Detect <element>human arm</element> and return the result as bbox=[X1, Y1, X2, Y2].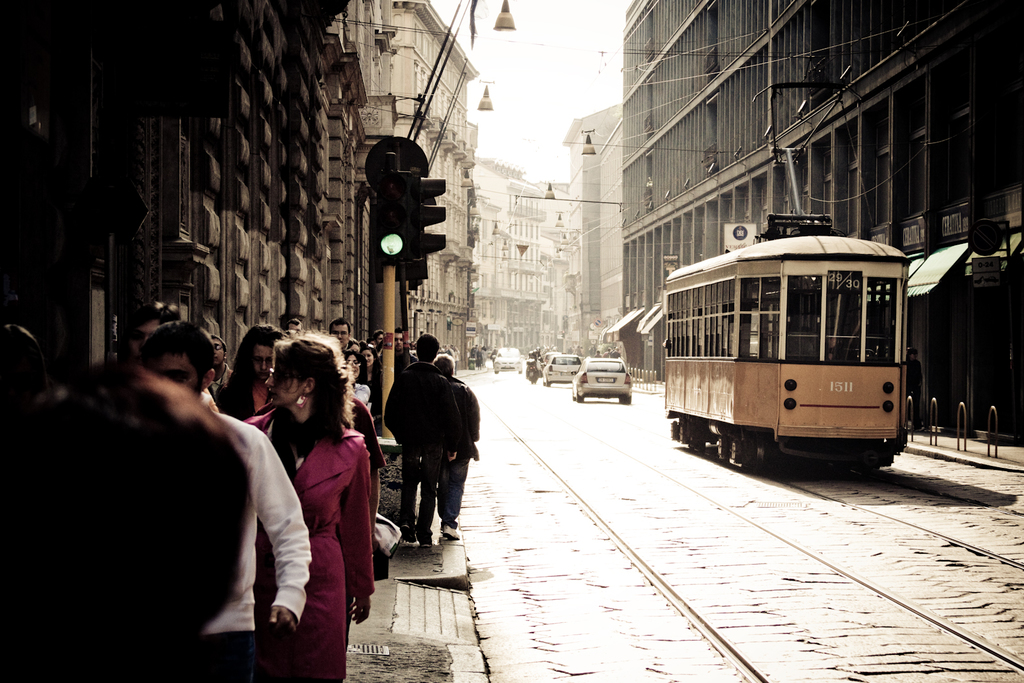
bbox=[249, 425, 316, 635].
